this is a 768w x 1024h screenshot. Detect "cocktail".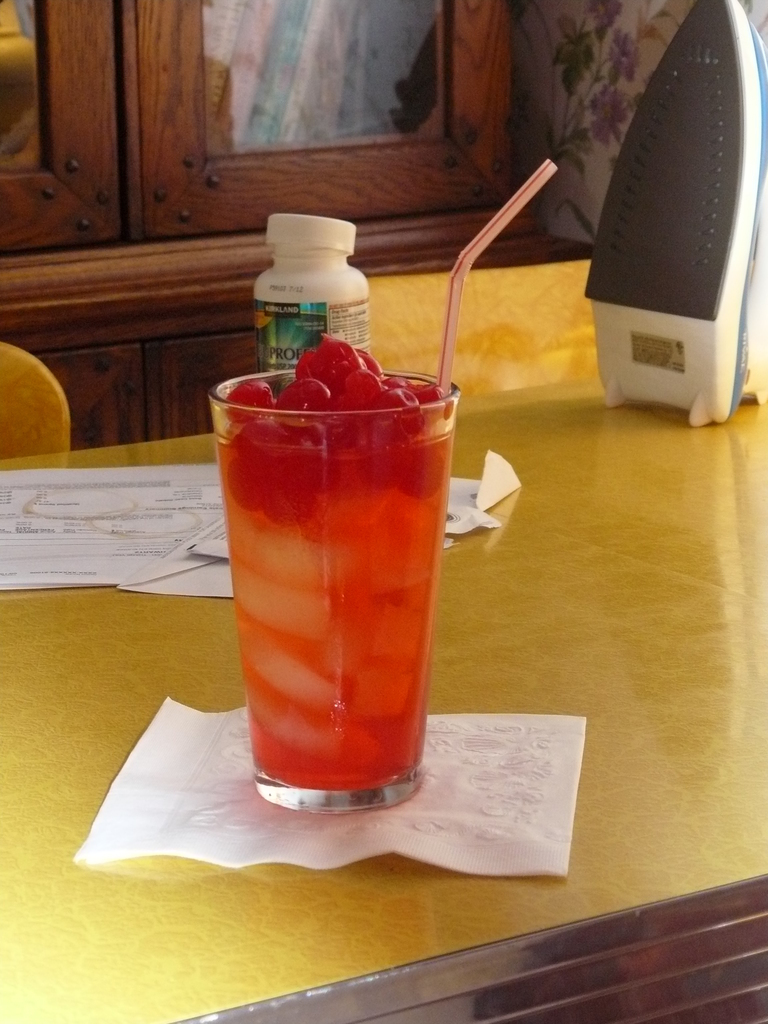
{"x1": 228, "y1": 378, "x2": 458, "y2": 780}.
